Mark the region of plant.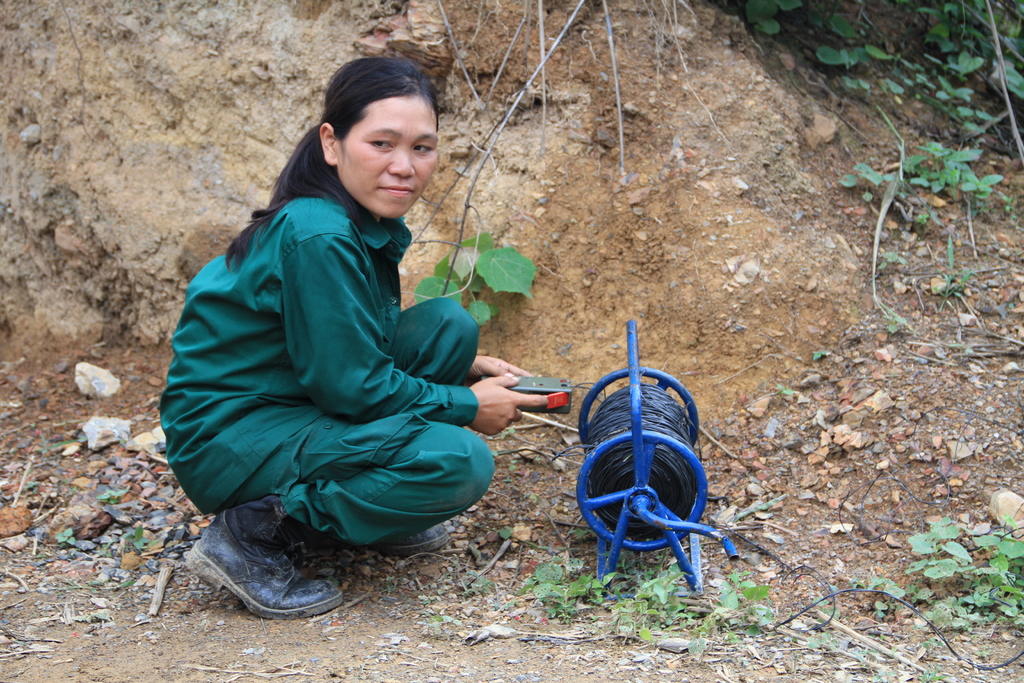
Region: <box>516,546,614,612</box>.
